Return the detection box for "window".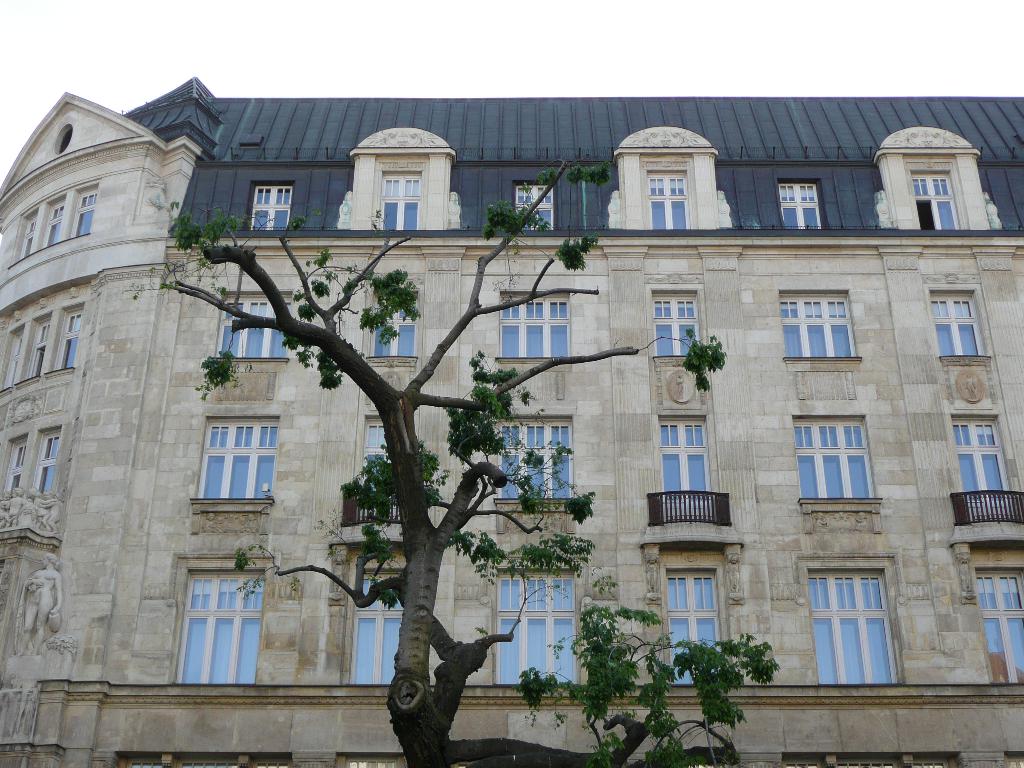
detection(794, 416, 876, 499).
